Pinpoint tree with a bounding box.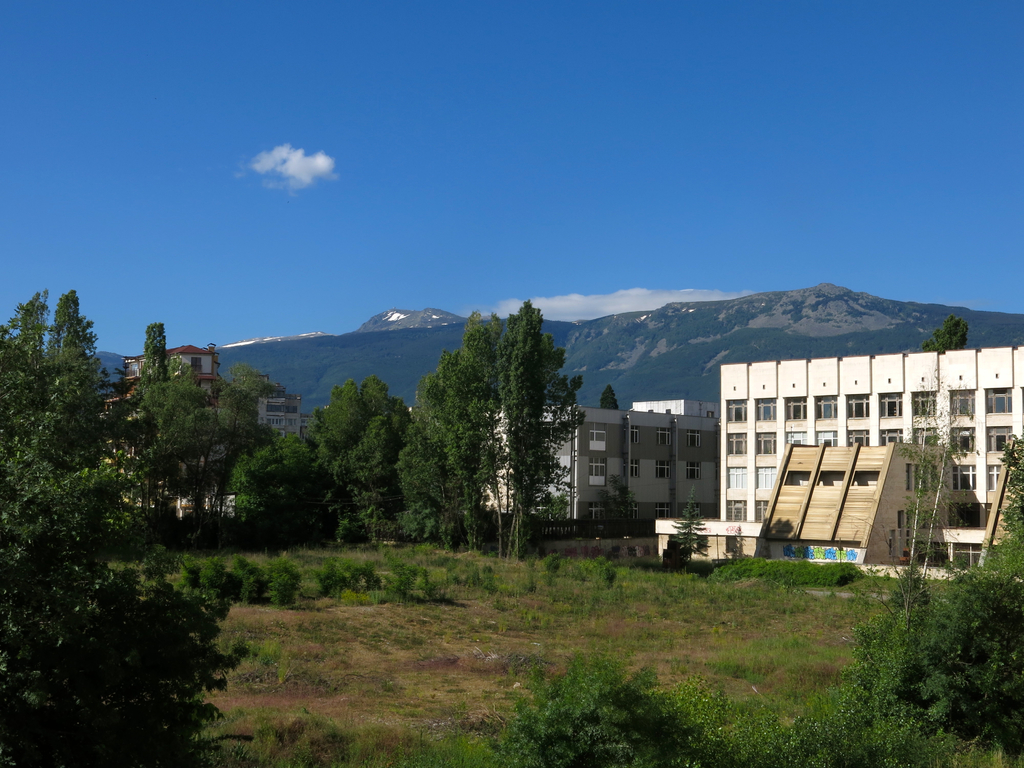
rect(0, 282, 231, 763).
